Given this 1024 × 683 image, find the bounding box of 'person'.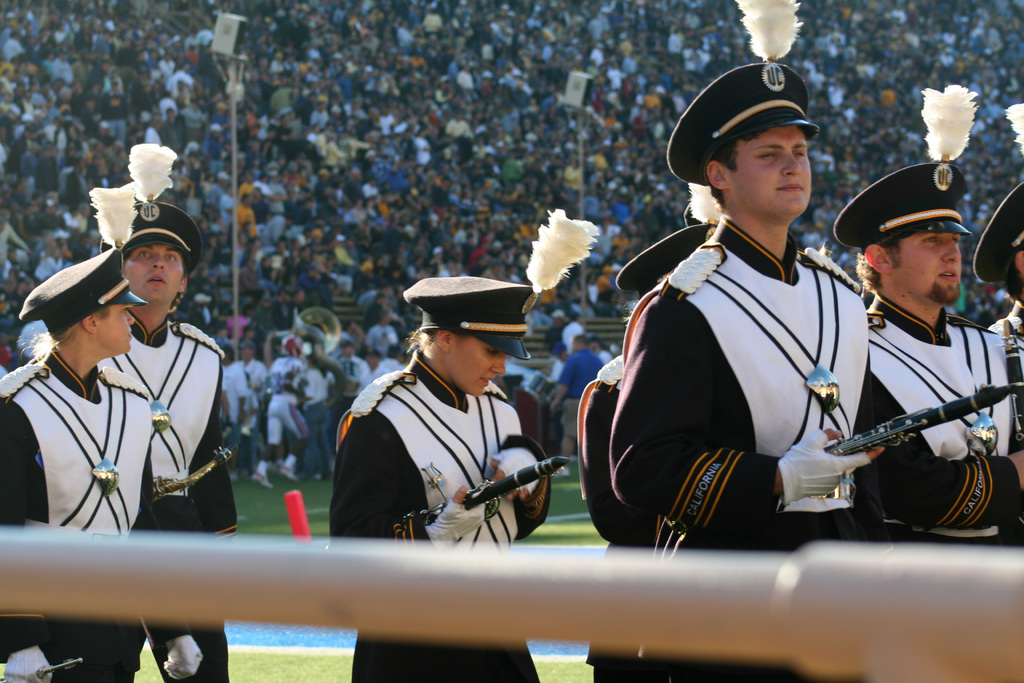
[left=79, top=142, right=243, bottom=682].
